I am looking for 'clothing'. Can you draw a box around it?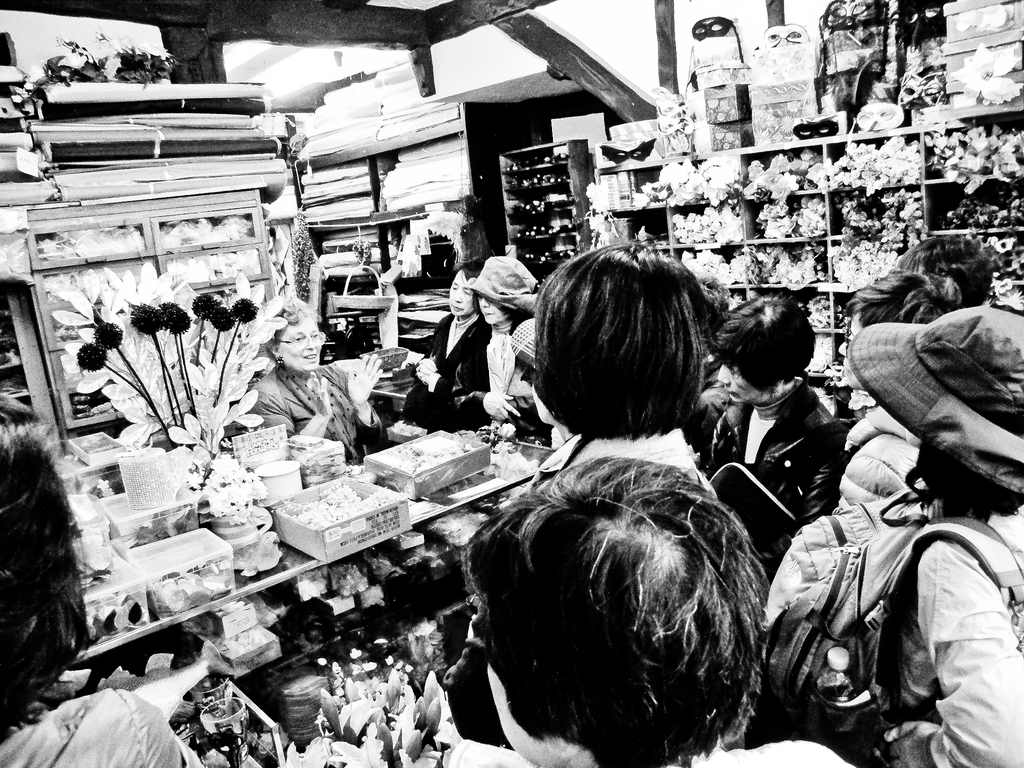
Sure, the bounding box is <box>863,503,1023,767</box>.
